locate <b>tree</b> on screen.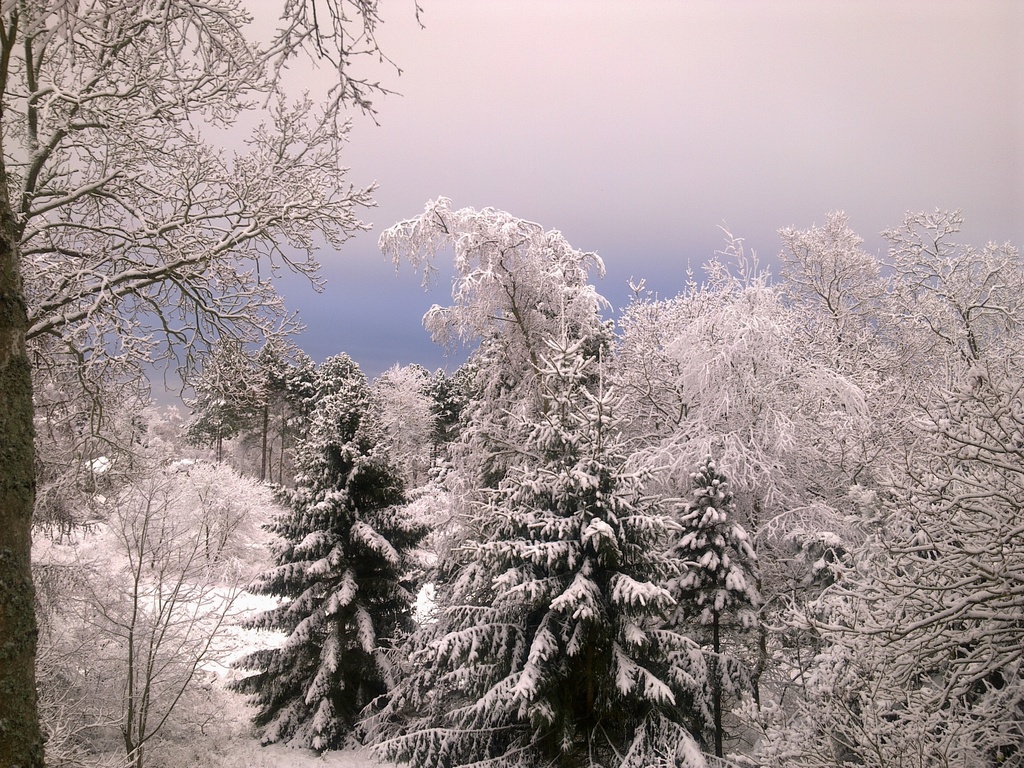
On screen at region(0, 1, 423, 767).
